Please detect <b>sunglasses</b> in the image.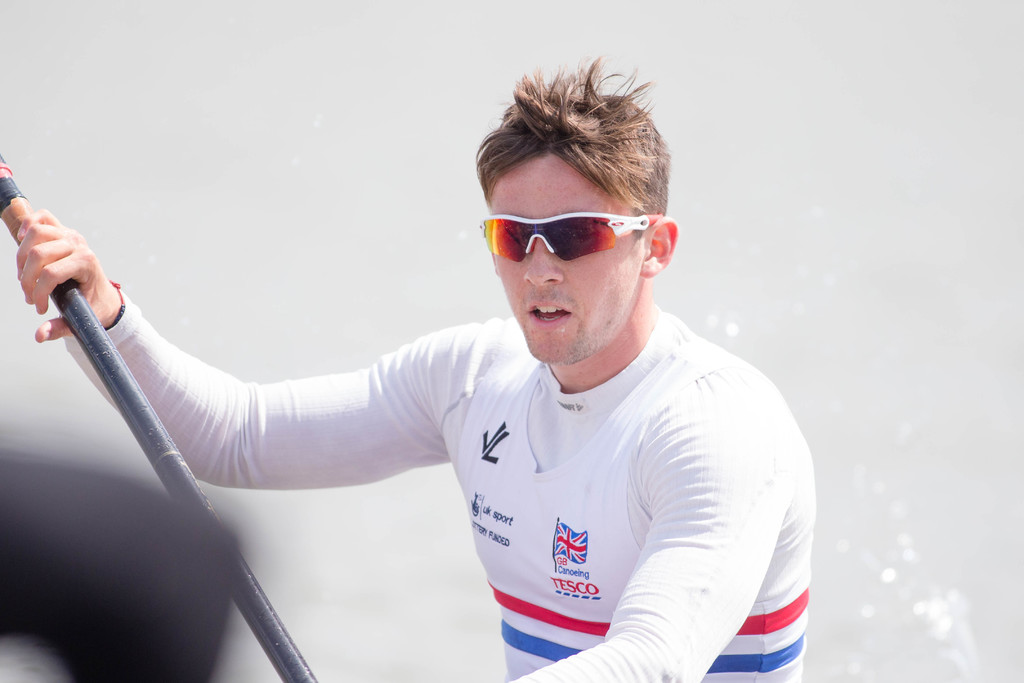
(483, 212, 664, 259).
